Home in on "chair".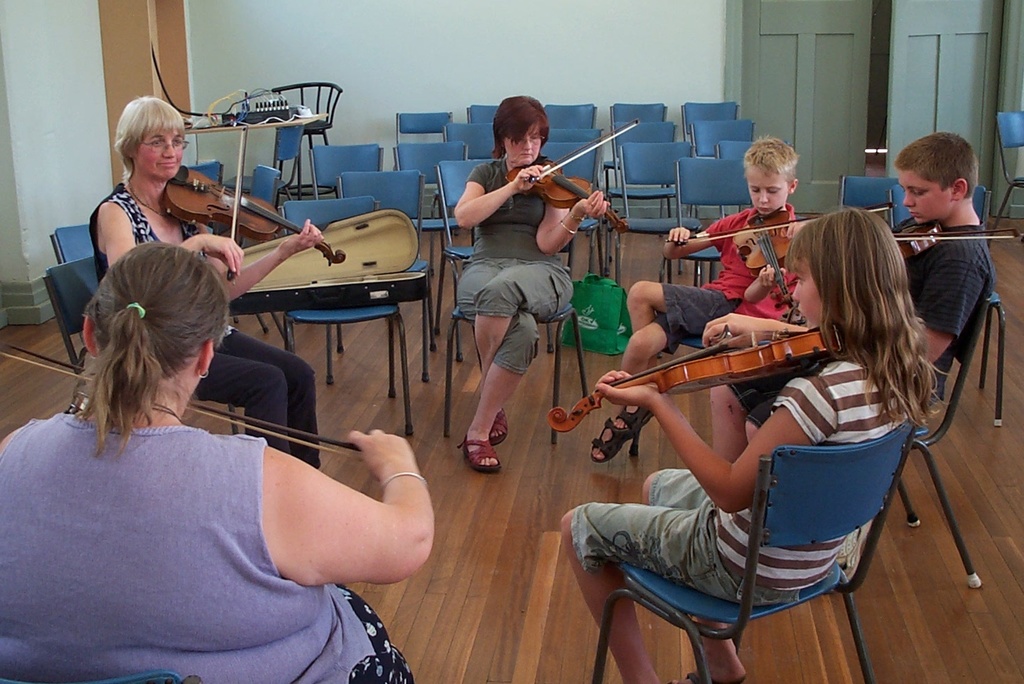
Homed in at 597:121:684:221.
